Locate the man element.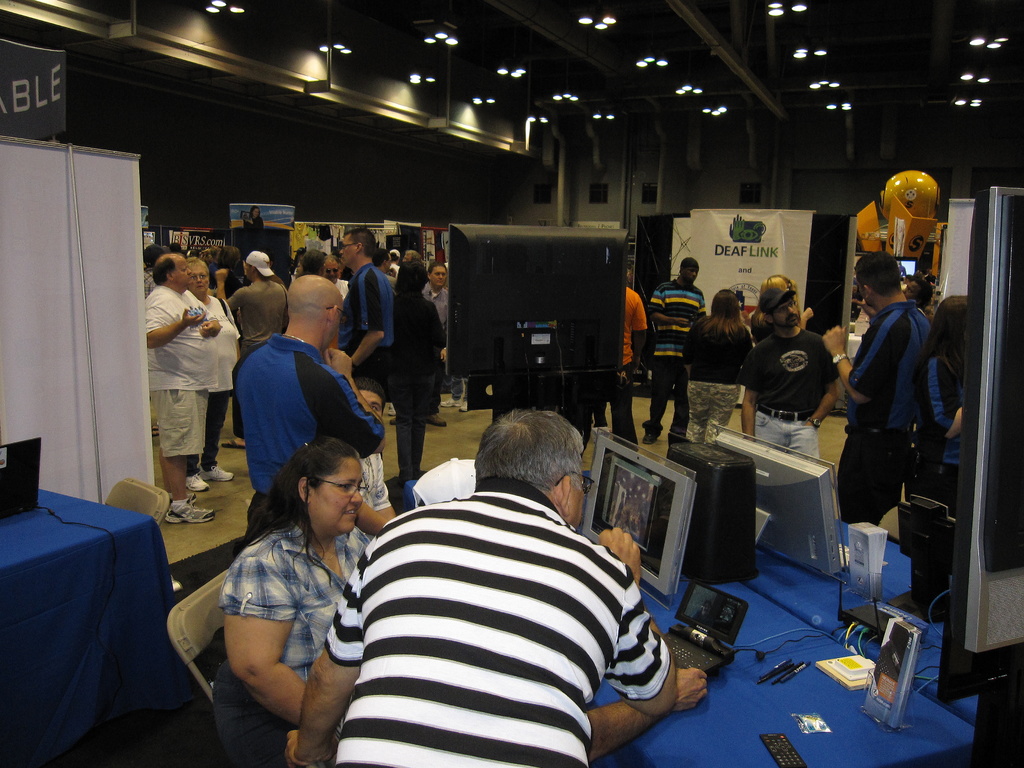
Element bbox: <region>820, 252, 927, 526</region>.
